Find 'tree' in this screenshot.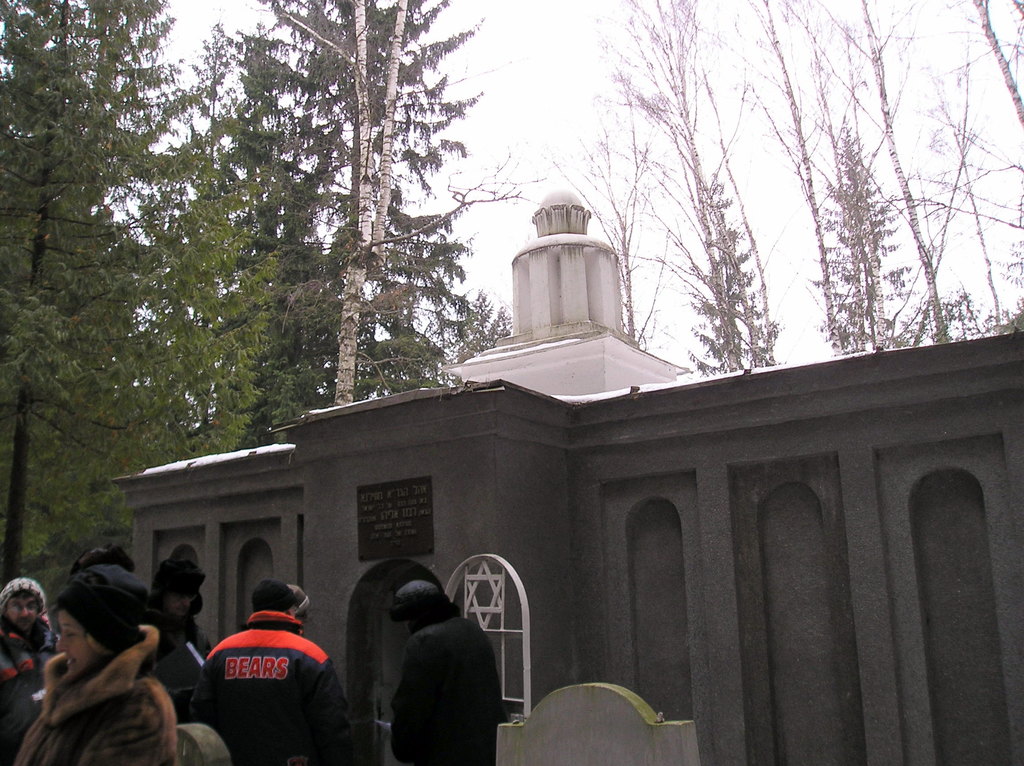
The bounding box for 'tree' is 251:0:496:397.
